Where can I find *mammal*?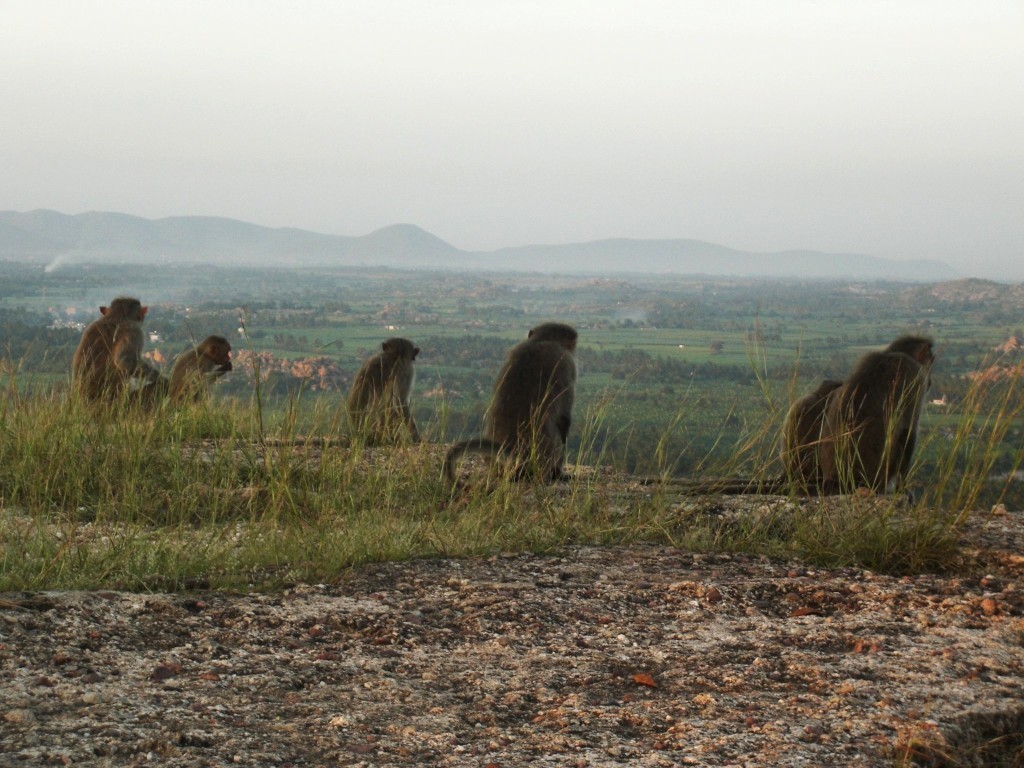
You can find it at rect(345, 337, 423, 446).
